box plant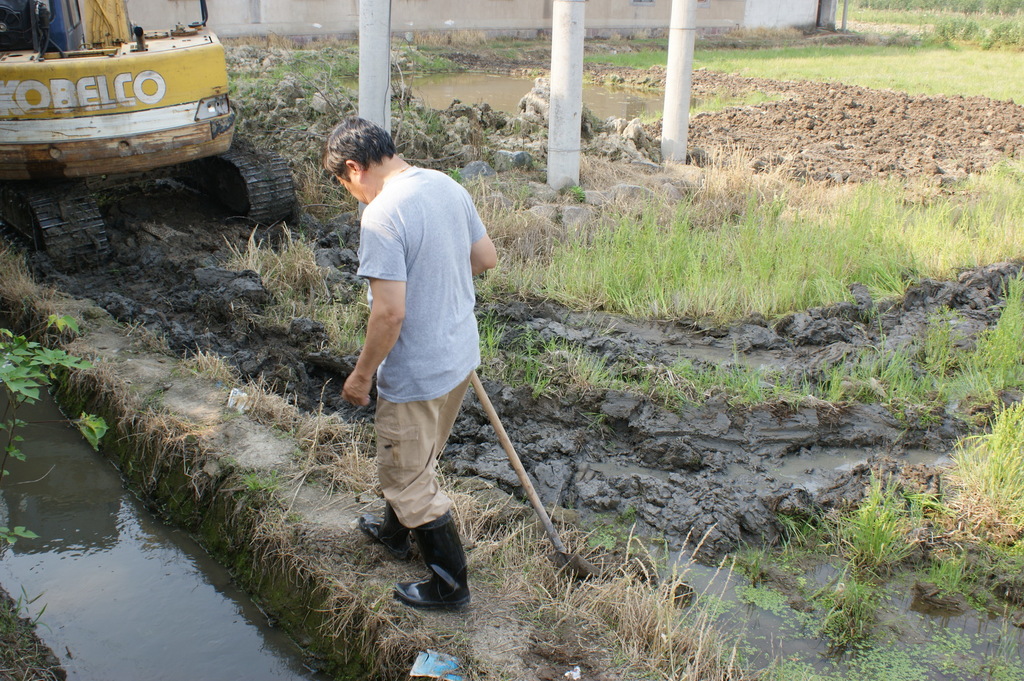
Rect(506, 327, 630, 405)
